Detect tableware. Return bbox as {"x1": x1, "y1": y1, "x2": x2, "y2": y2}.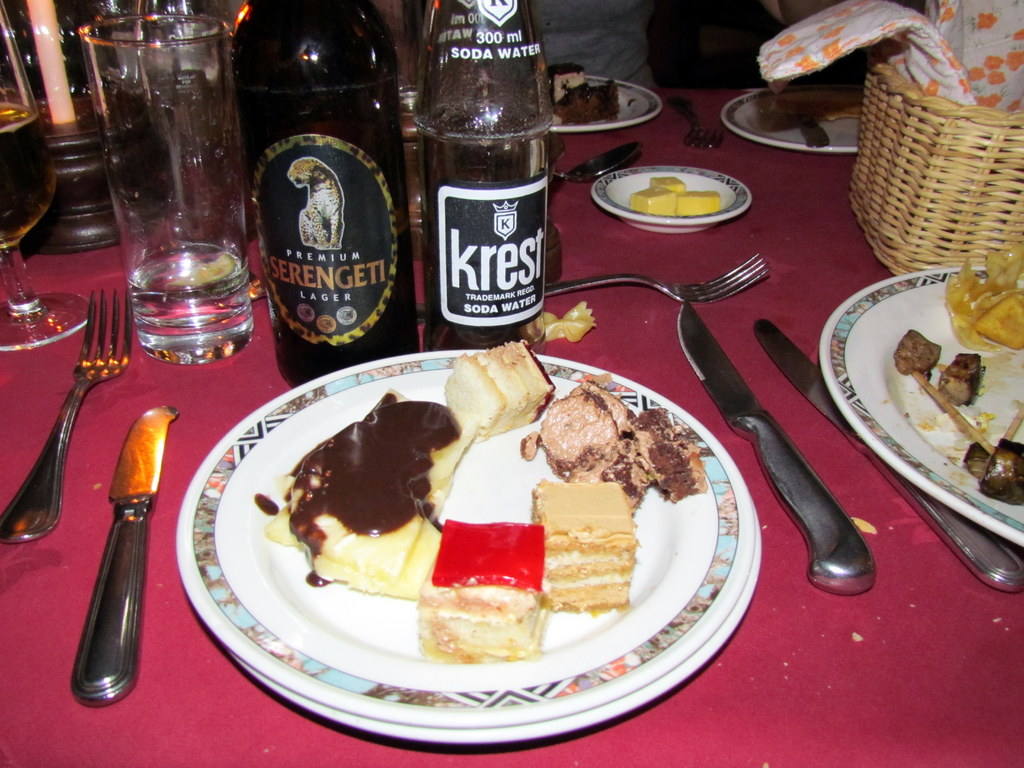
{"x1": 665, "y1": 94, "x2": 722, "y2": 150}.
